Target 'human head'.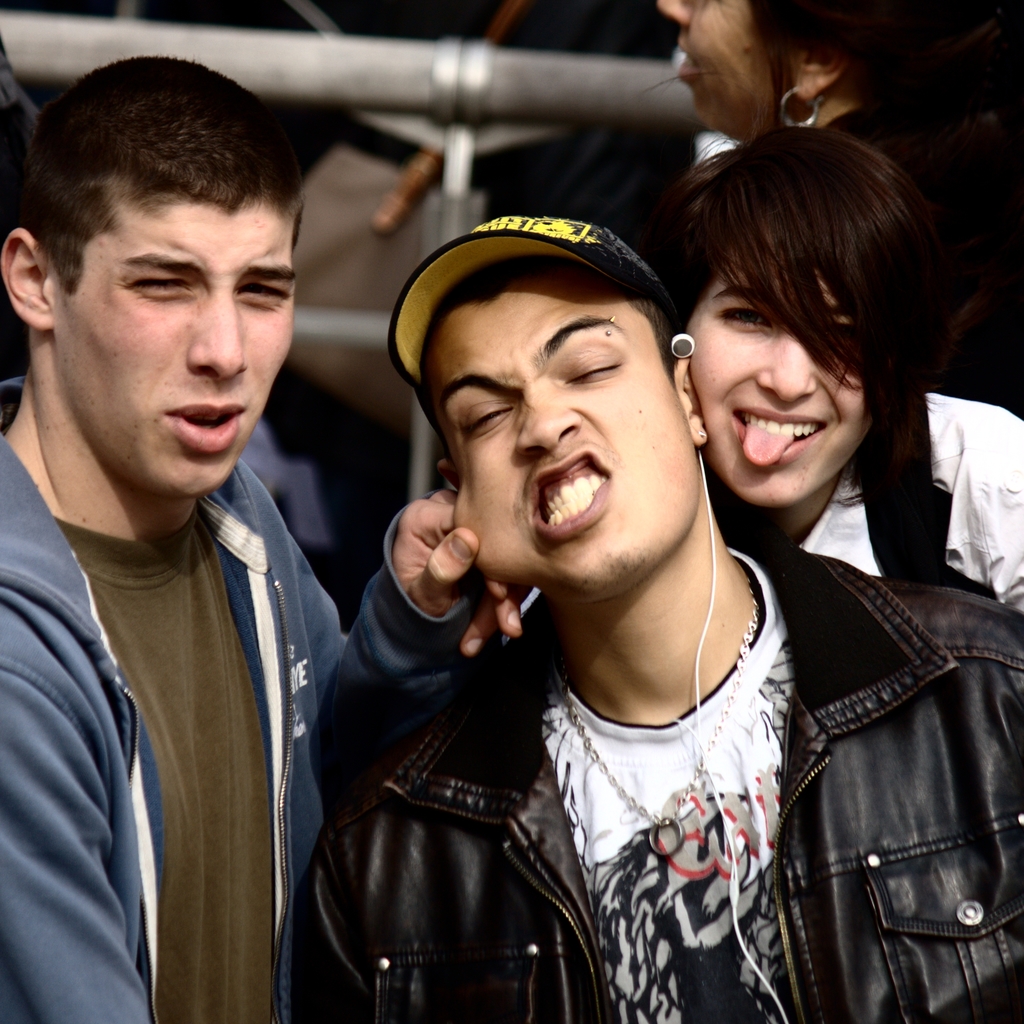
Target region: select_region(659, 0, 917, 141).
